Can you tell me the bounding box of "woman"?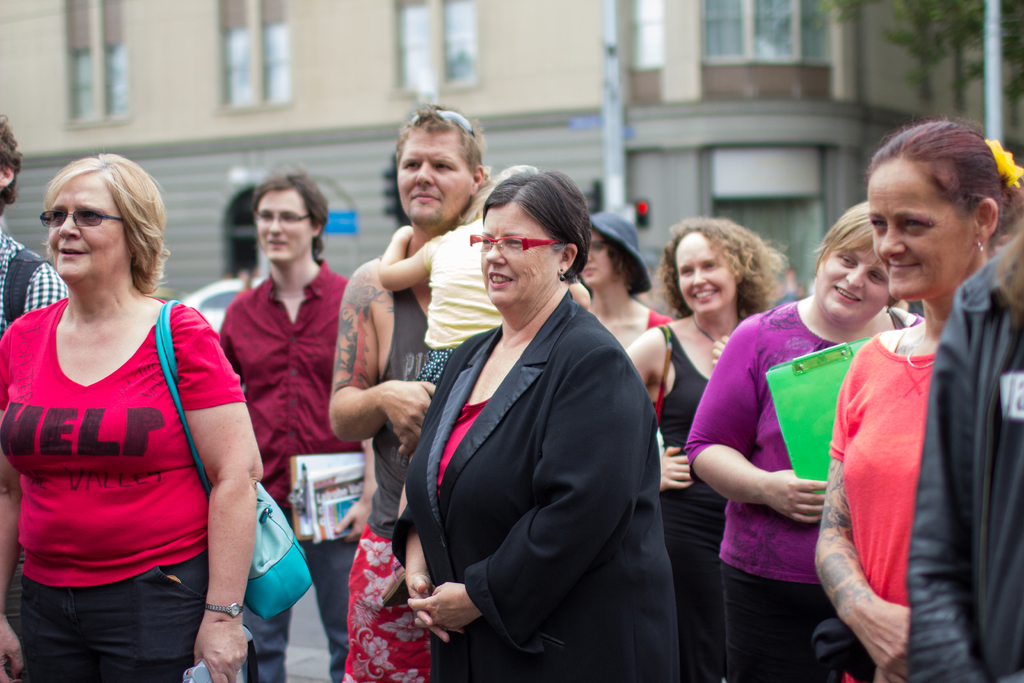
<region>689, 192, 924, 682</region>.
